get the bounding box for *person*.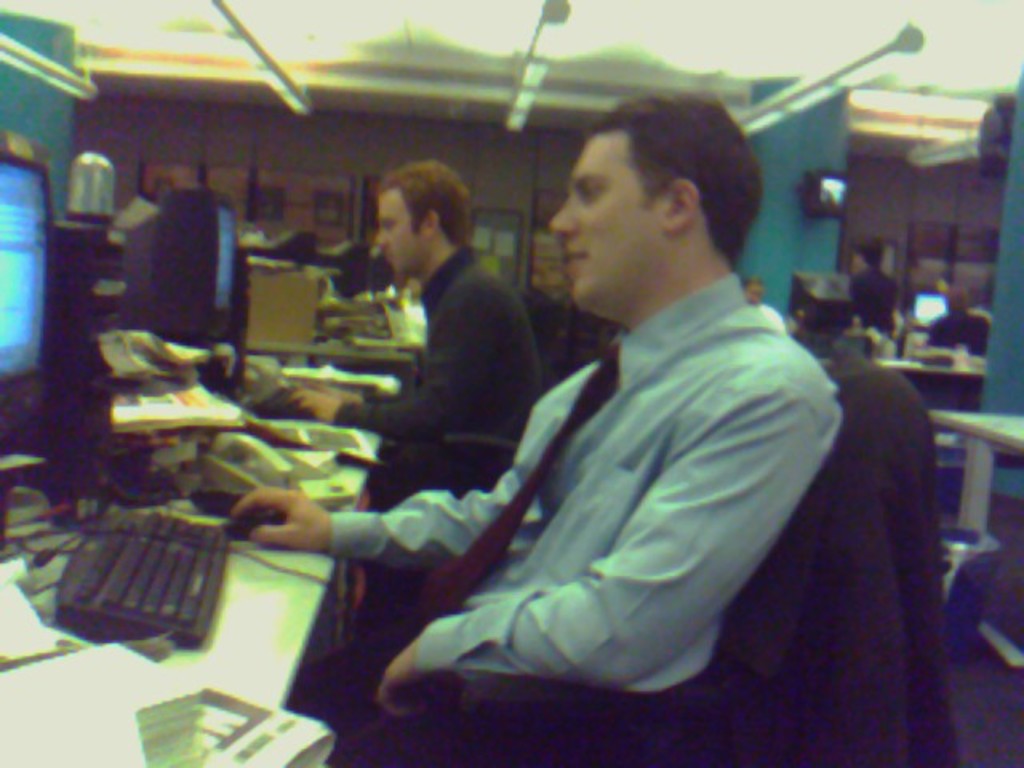
[742, 277, 784, 334].
